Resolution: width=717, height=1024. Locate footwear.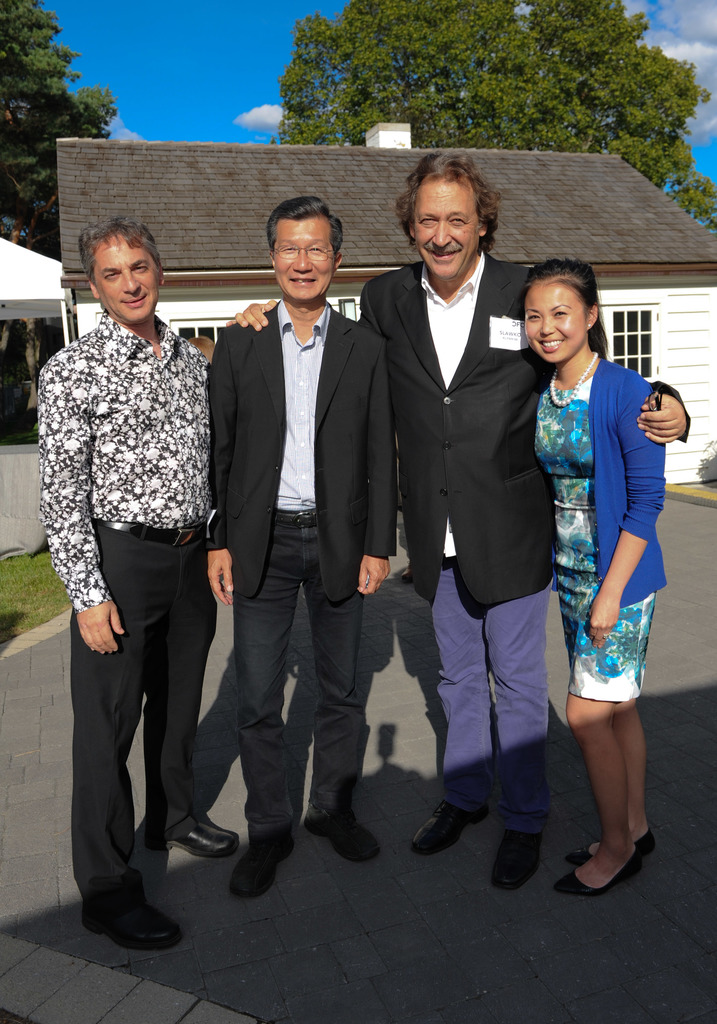
detection(408, 800, 487, 860).
